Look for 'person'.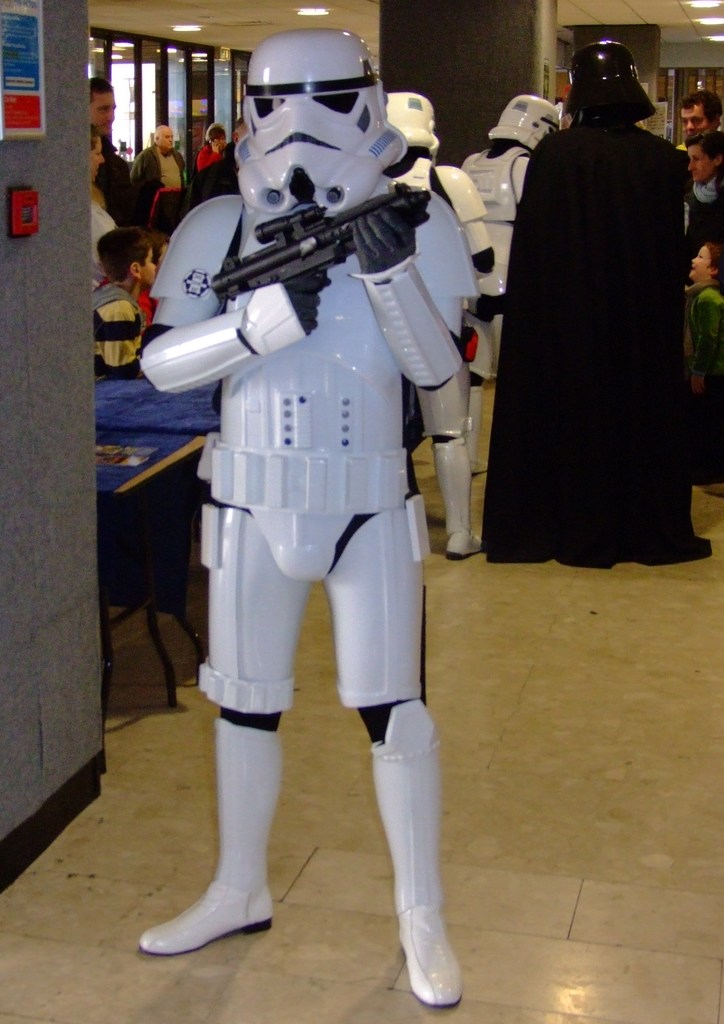
Found: box(686, 94, 718, 138).
